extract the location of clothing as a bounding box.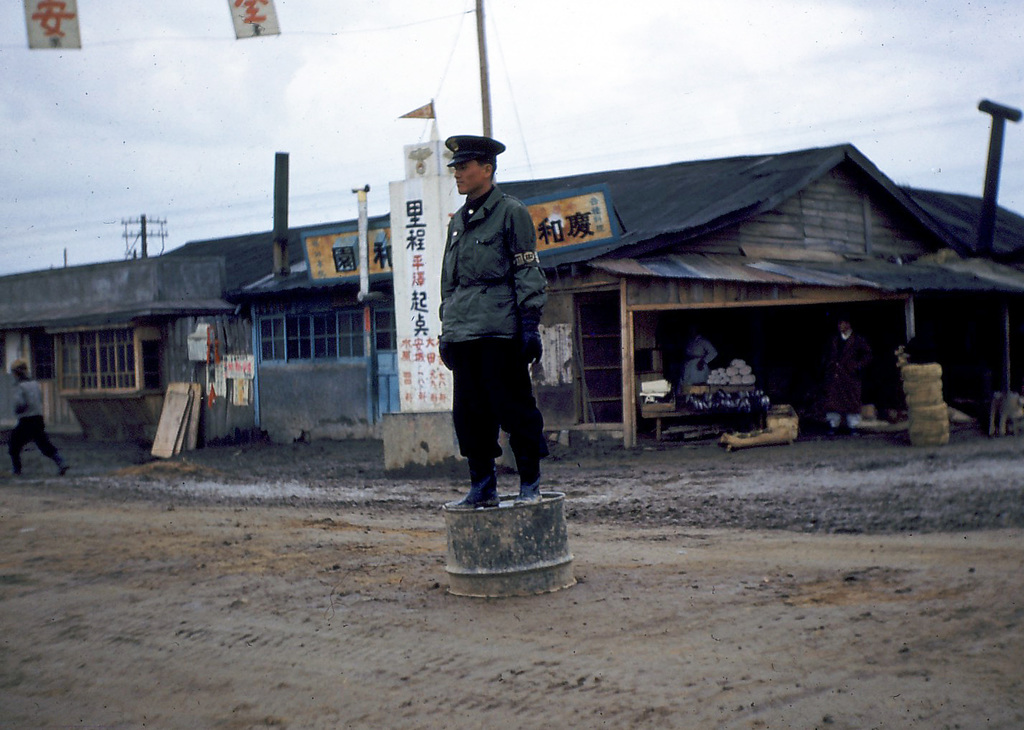
<region>431, 150, 557, 477</region>.
